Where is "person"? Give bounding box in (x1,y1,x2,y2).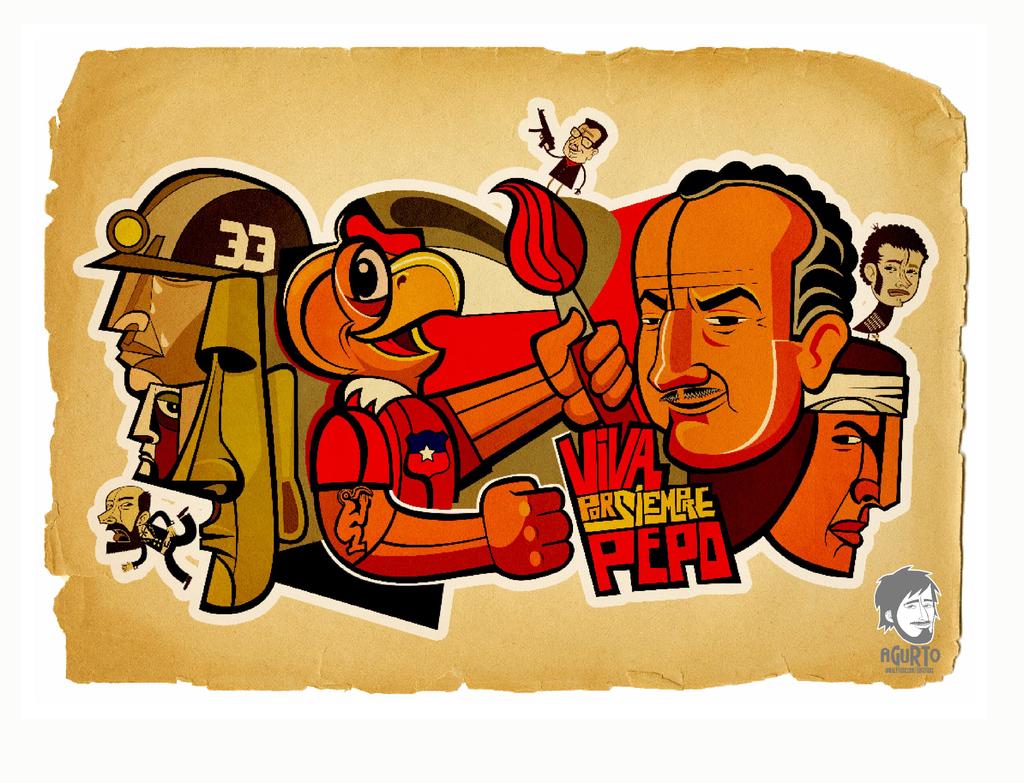
(125,388,188,503).
